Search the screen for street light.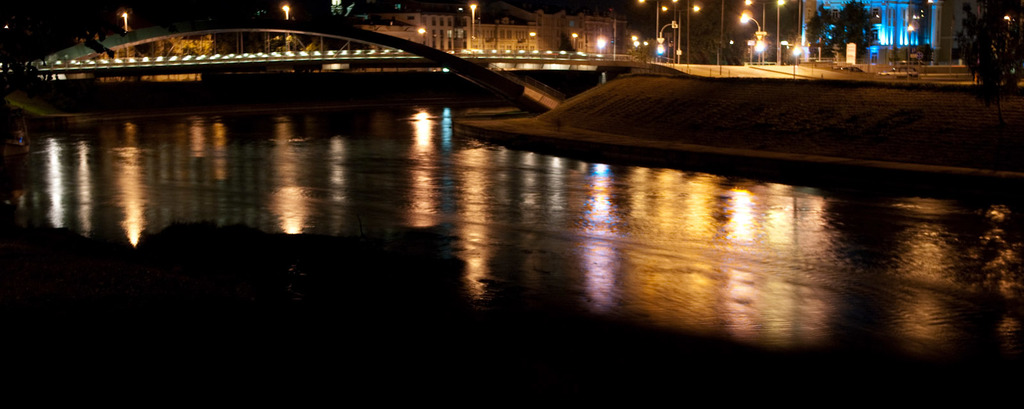
Found at (661, 4, 705, 65).
